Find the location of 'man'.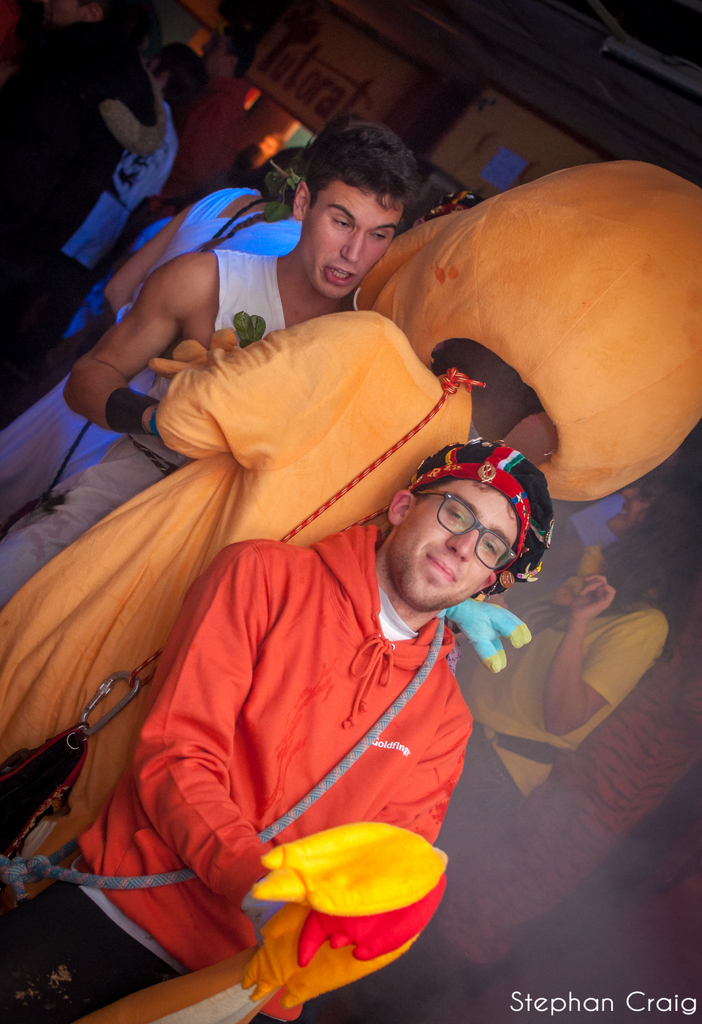
Location: 0 122 416 600.
